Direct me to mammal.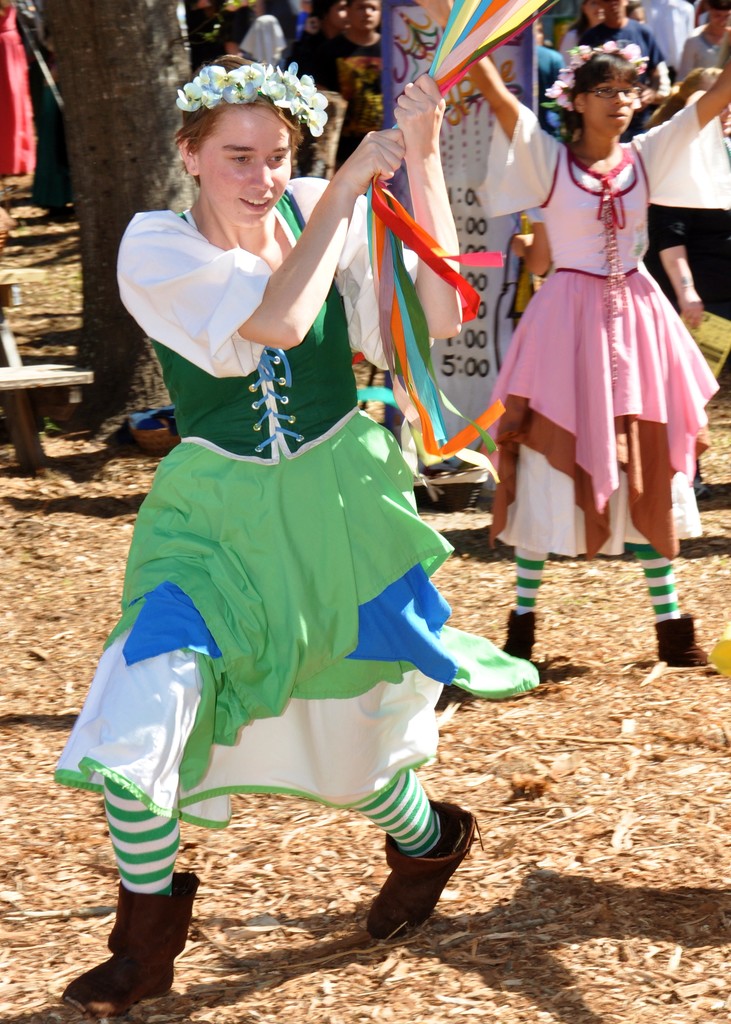
Direction: box(58, 48, 543, 1020).
